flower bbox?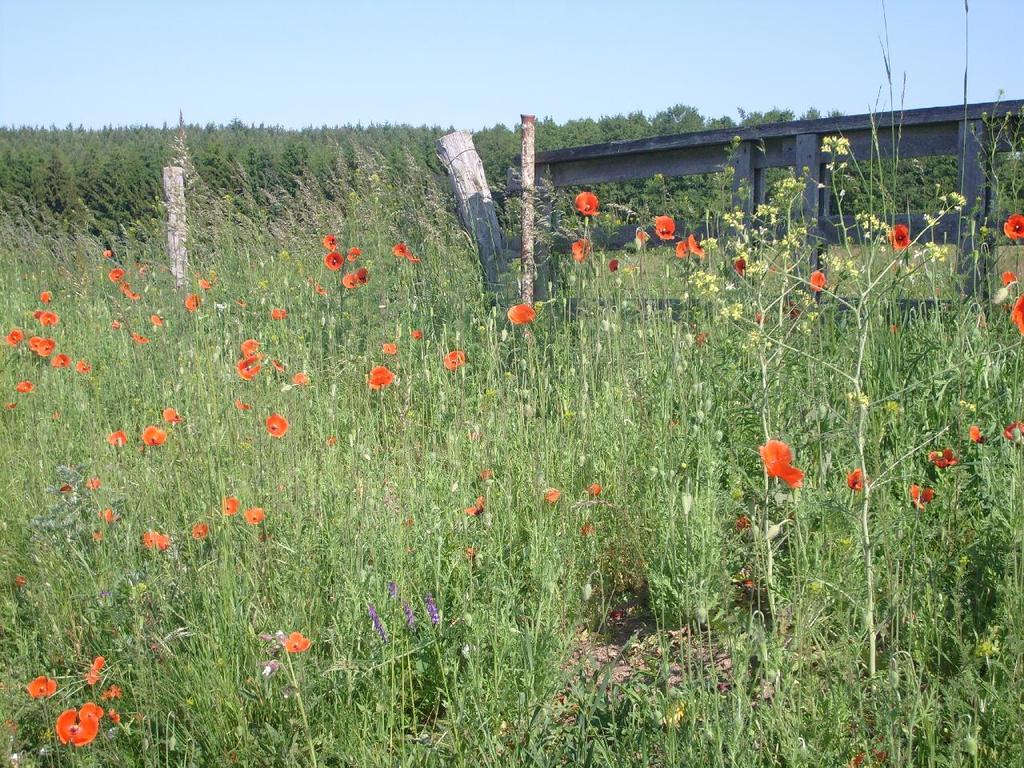
<bbox>505, 302, 535, 326</bbox>
